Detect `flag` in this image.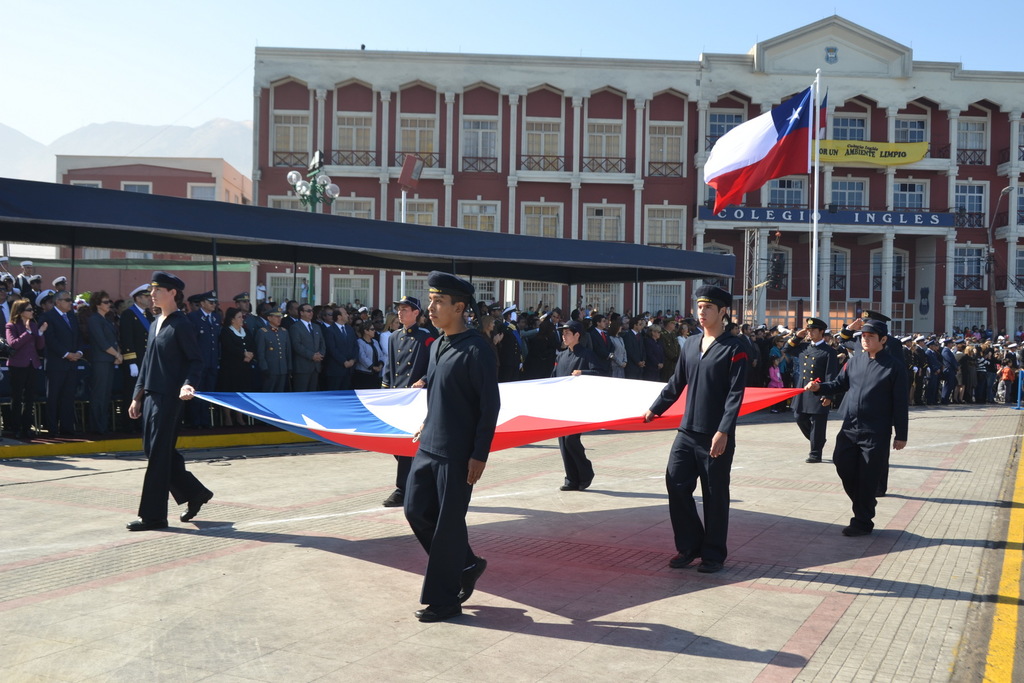
Detection: detection(189, 372, 811, 447).
